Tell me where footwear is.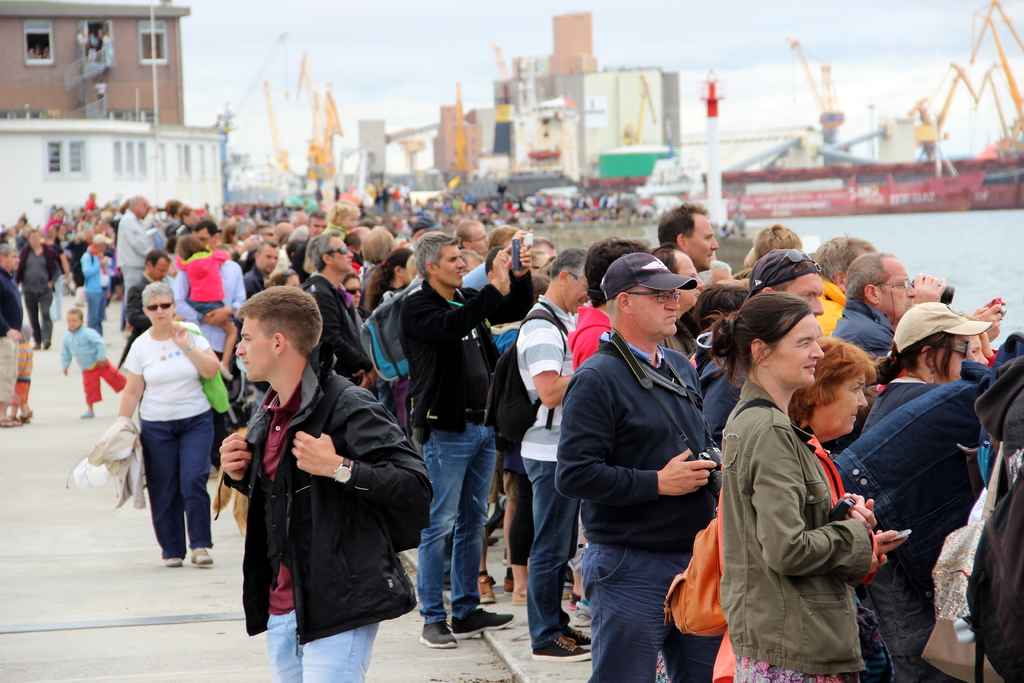
footwear is at 533, 627, 586, 658.
